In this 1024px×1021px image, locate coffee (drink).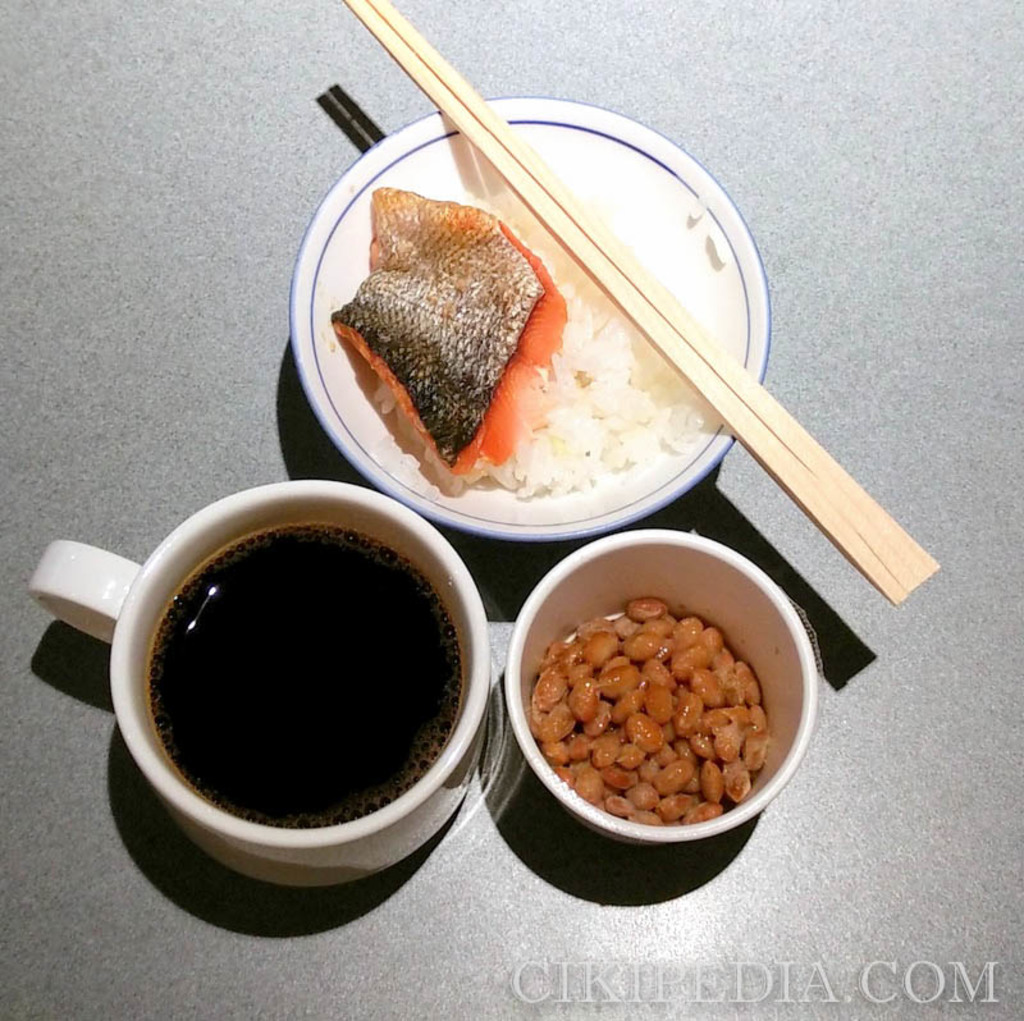
Bounding box: select_region(83, 468, 495, 921).
